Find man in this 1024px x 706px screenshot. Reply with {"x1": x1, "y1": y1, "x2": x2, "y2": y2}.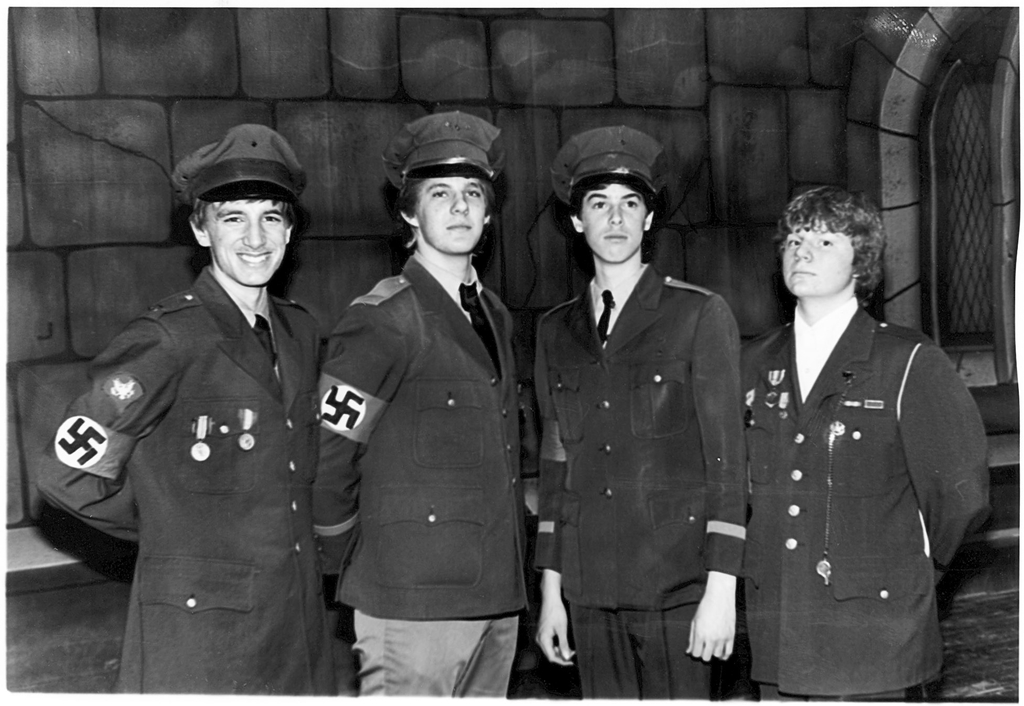
{"x1": 314, "y1": 111, "x2": 536, "y2": 697}.
